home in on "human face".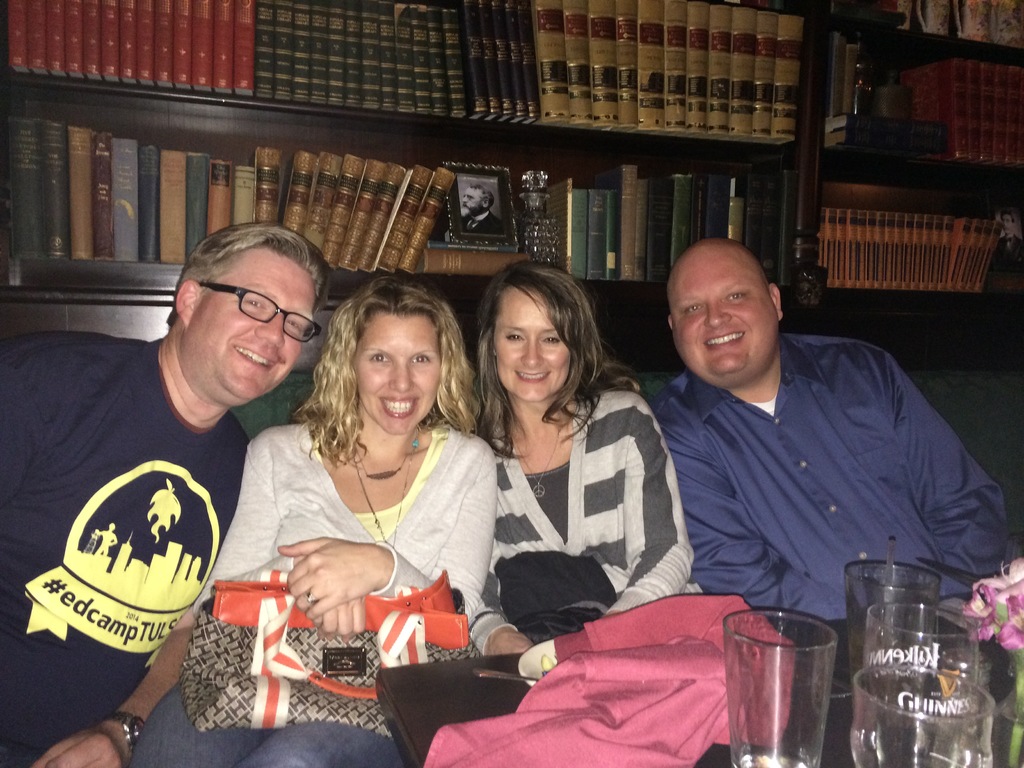
Homed in at bbox(462, 187, 484, 215).
